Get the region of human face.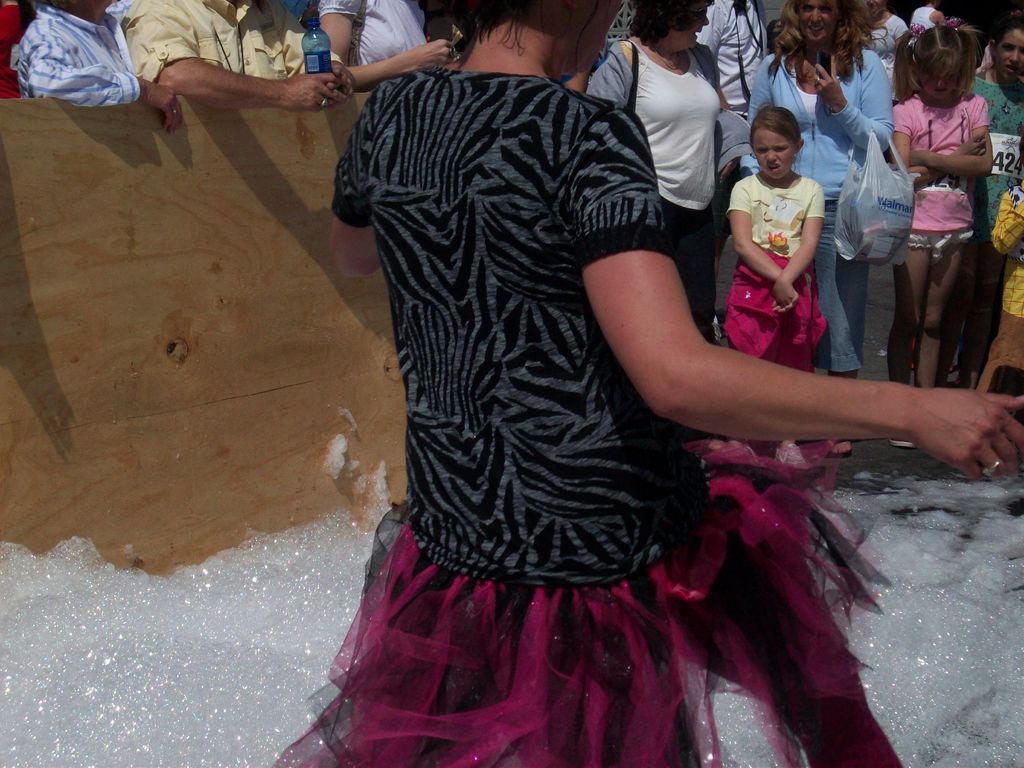
select_region(919, 70, 959, 102).
